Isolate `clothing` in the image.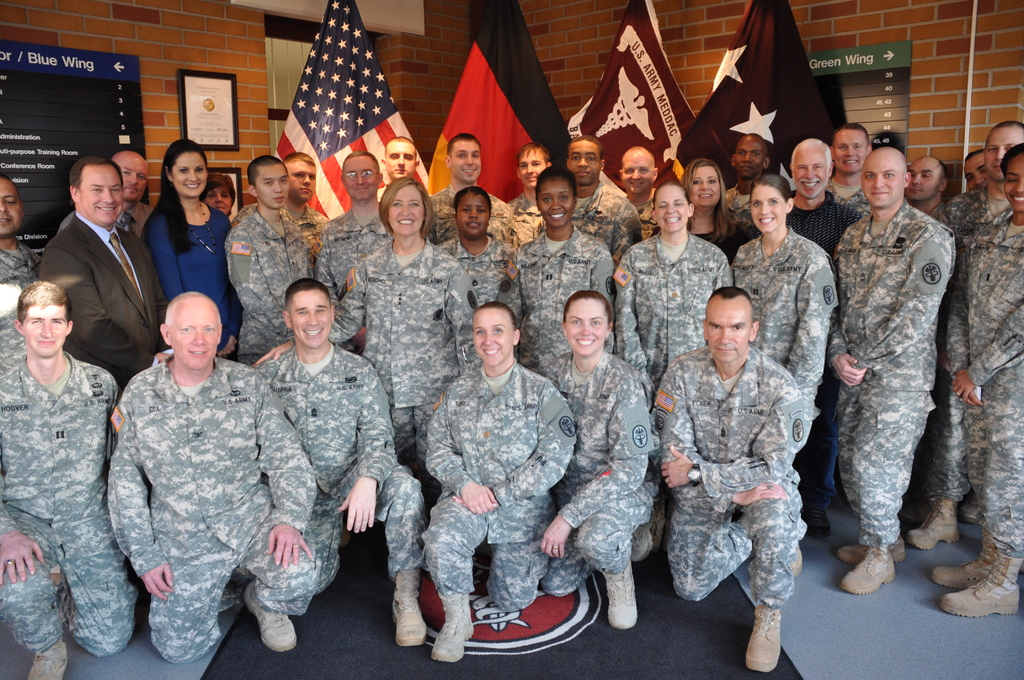
Isolated region: {"left": 223, "top": 201, "right": 316, "bottom": 362}.
